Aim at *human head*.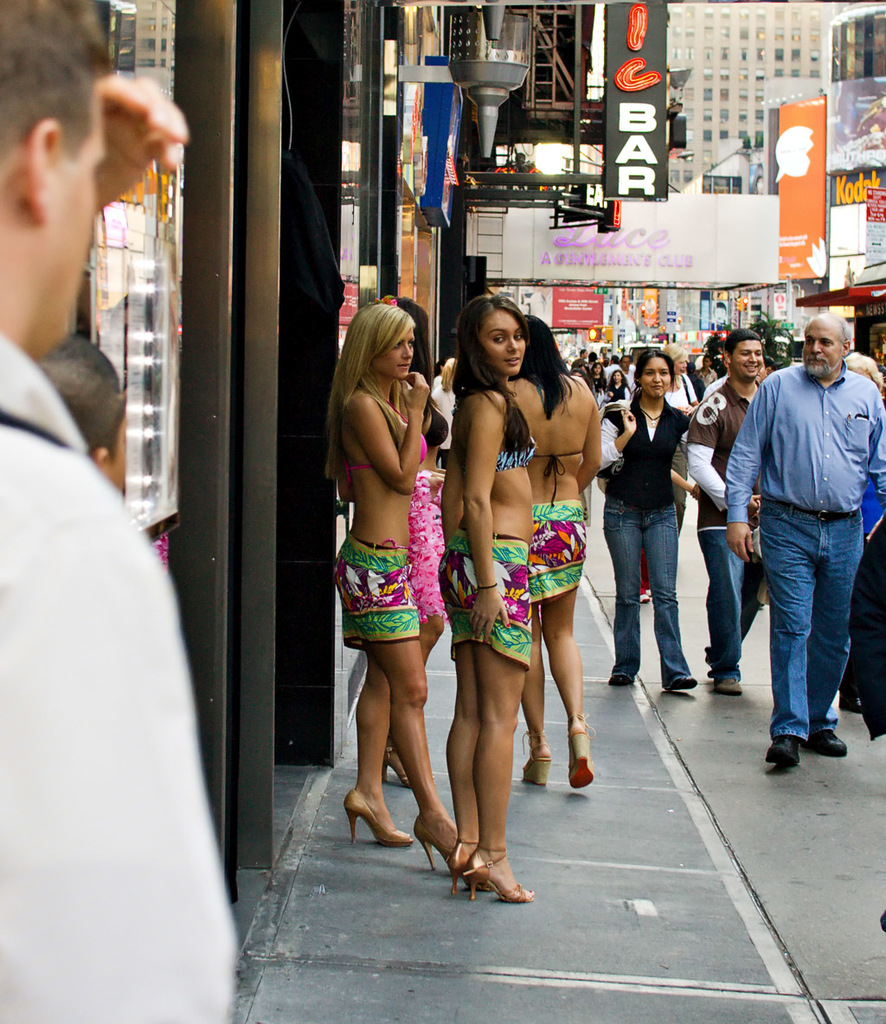
Aimed at (left=40, top=331, right=130, bottom=483).
